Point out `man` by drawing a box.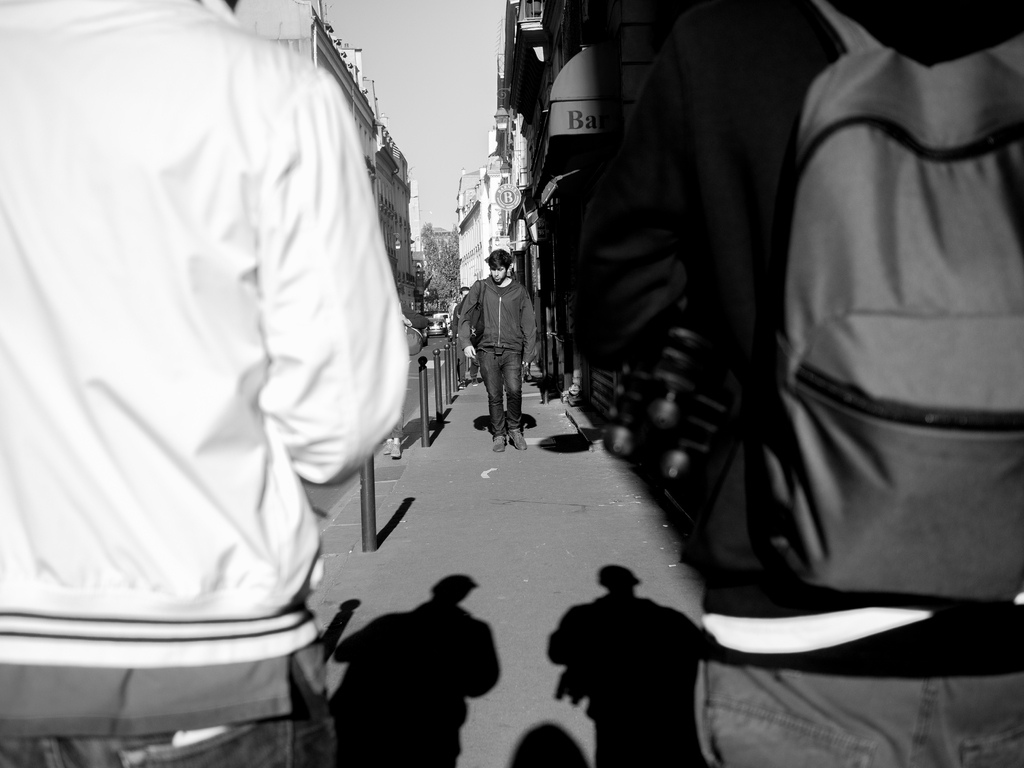
[x1=13, y1=0, x2=415, y2=767].
